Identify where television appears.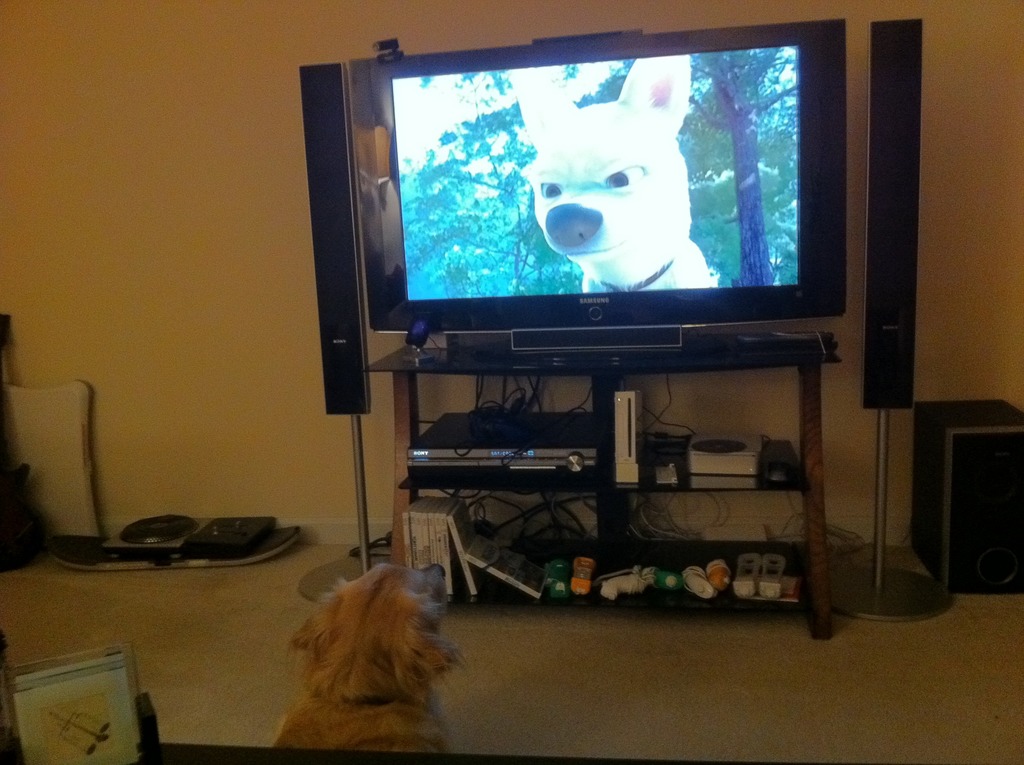
Appears at 349:19:848:366.
